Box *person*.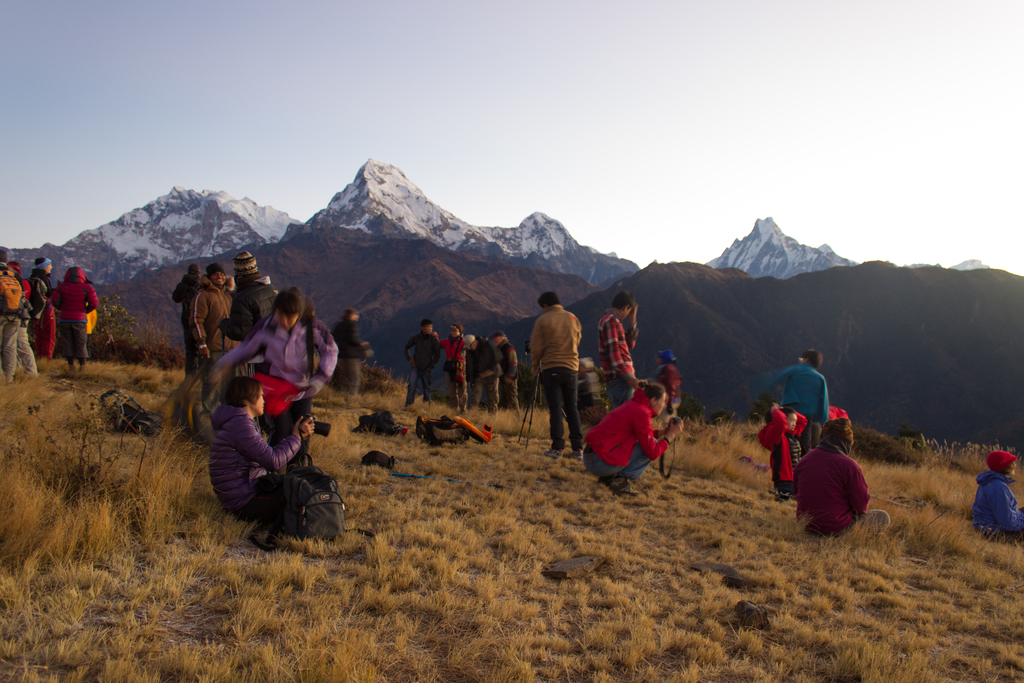
[x1=533, y1=292, x2=583, y2=460].
